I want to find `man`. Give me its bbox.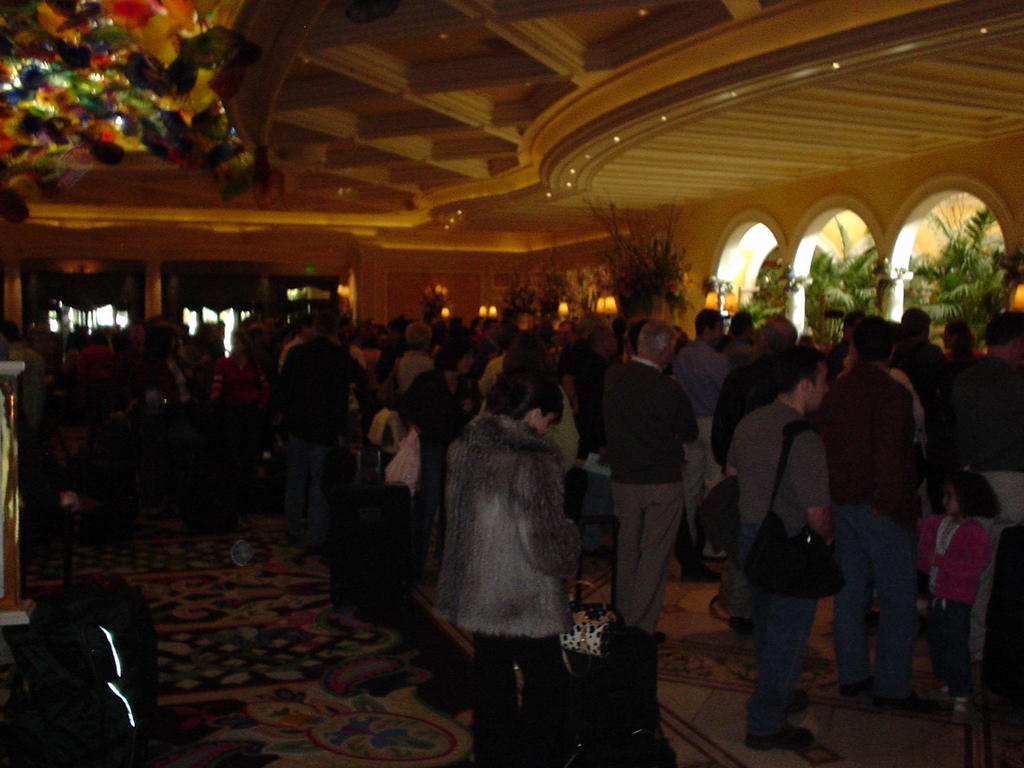
[766, 316, 801, 347].
